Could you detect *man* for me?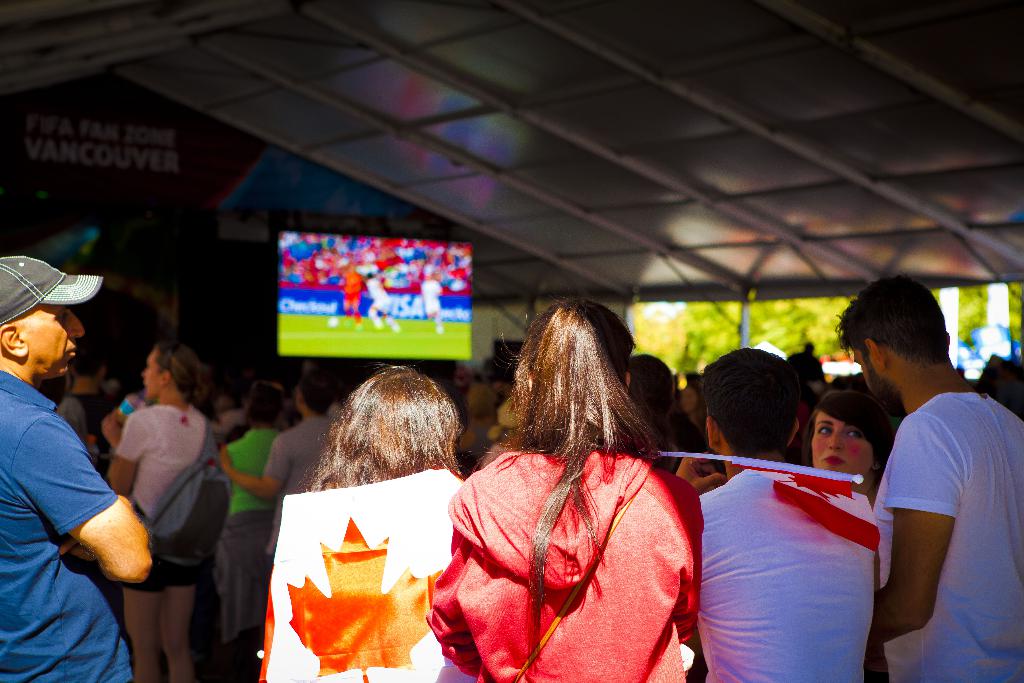
Detection result: [220,372,334,570].
